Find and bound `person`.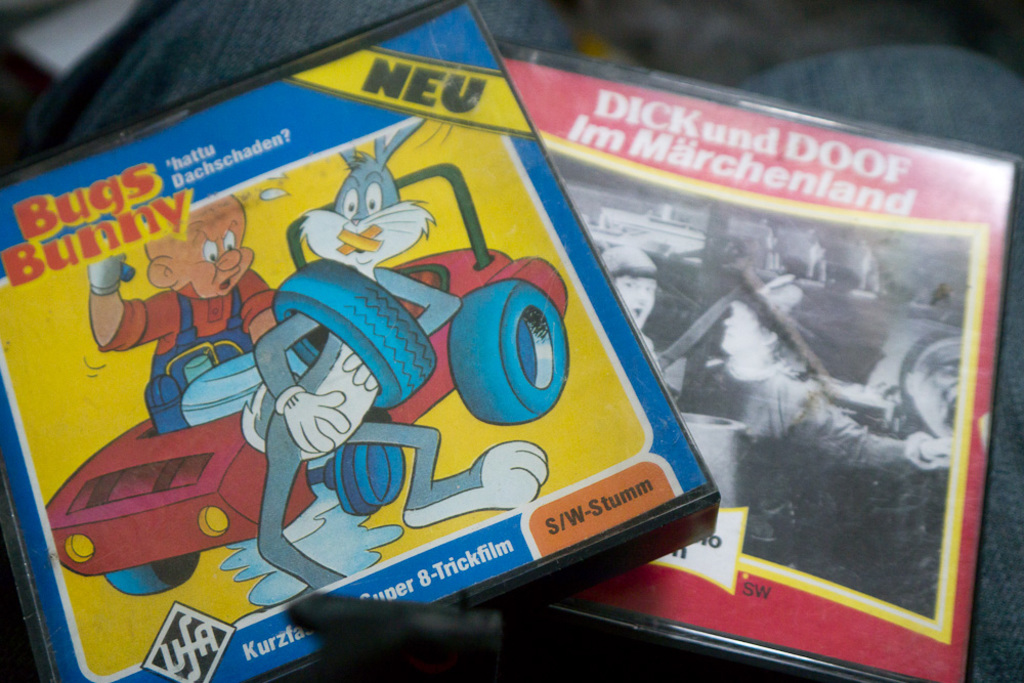
Bound: bbox=[257, 121, 543, 589].
